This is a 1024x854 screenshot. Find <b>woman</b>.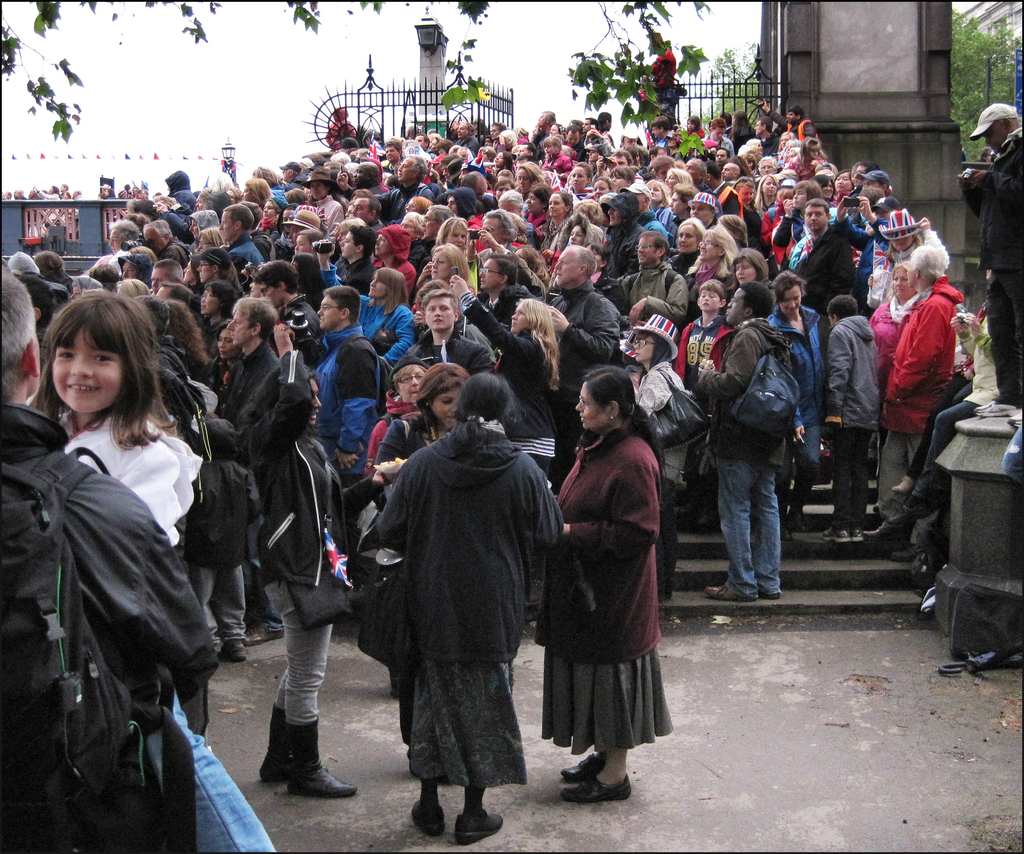
Bounding box: [476,227,550,302].
